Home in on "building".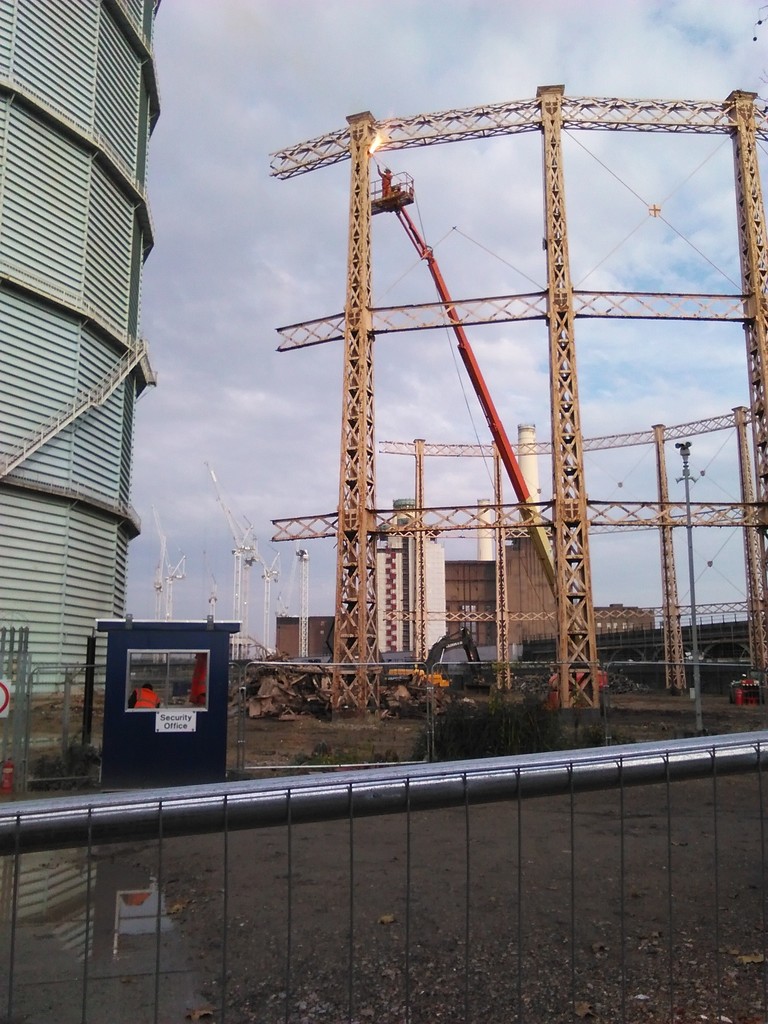
Homed in at (0, 0, 158, 692).
